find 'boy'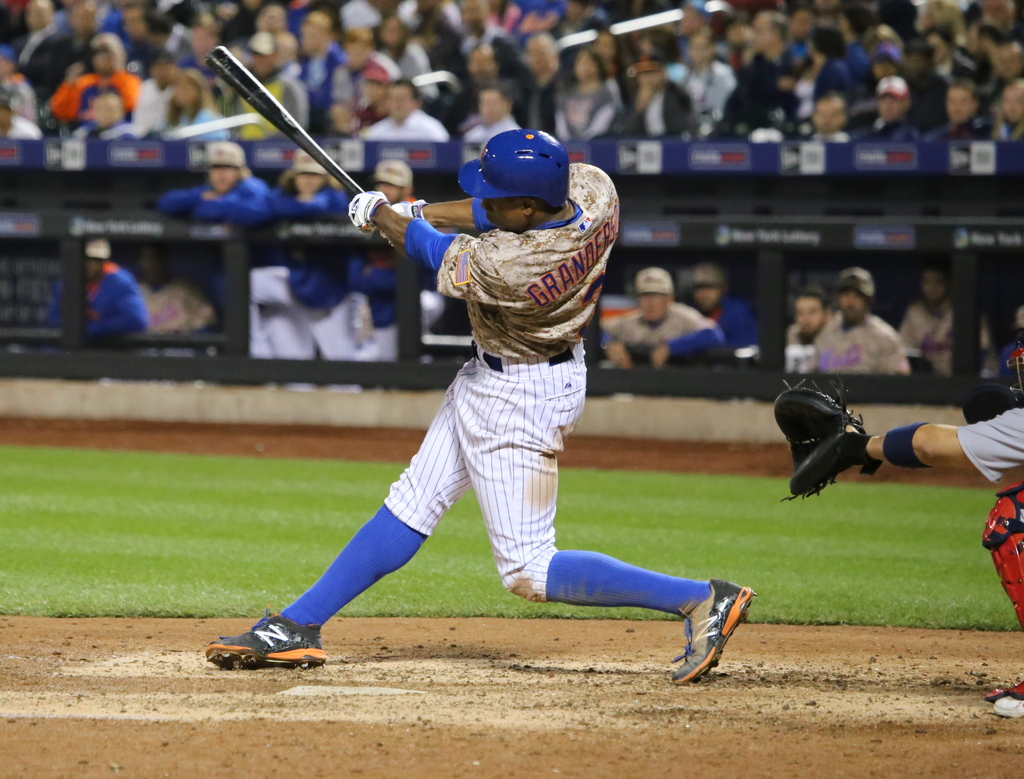
[207,128,755,686]
